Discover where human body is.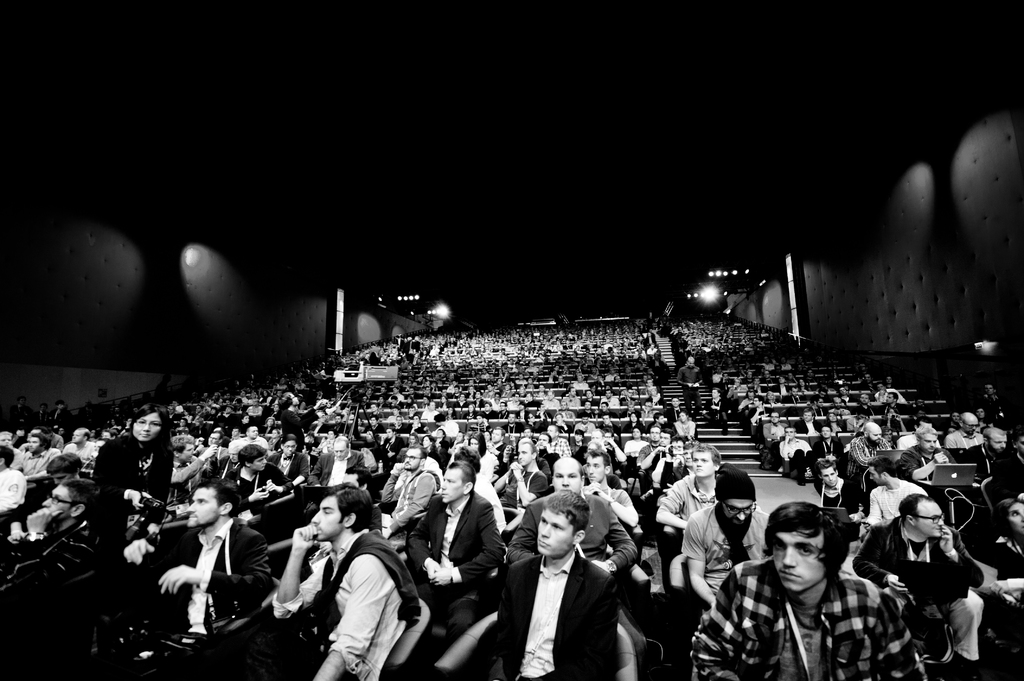
Discovered at crop(817, 456, 865, 522).
